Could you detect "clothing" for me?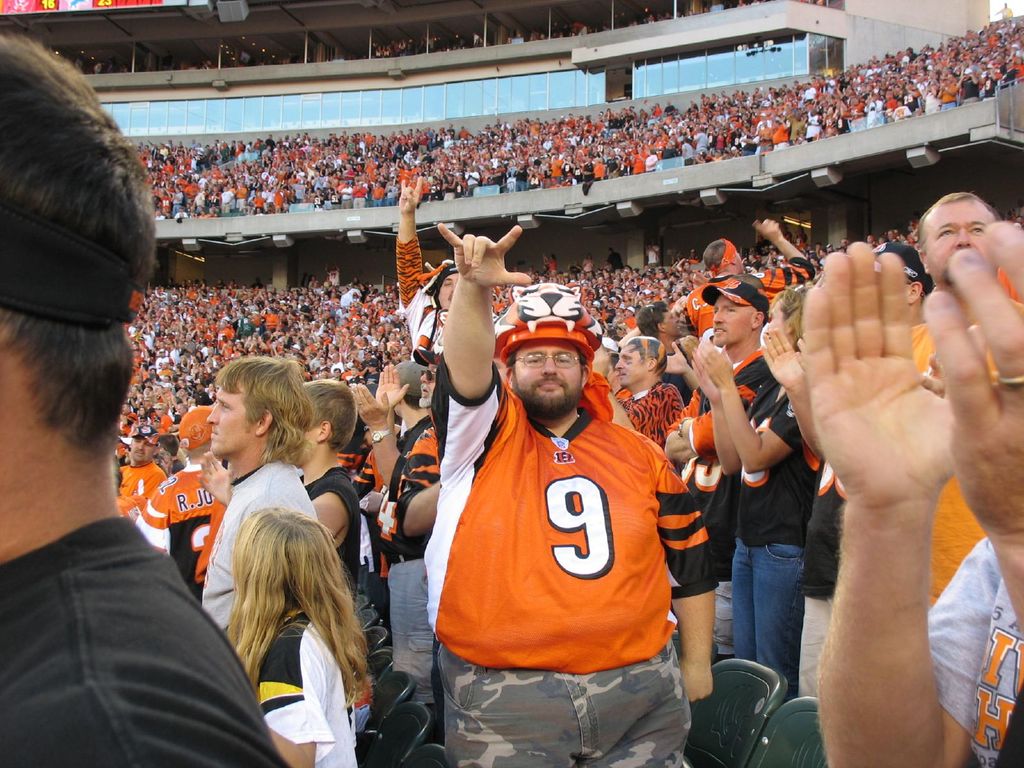
Detection result: (440, 387, 694, 709).
